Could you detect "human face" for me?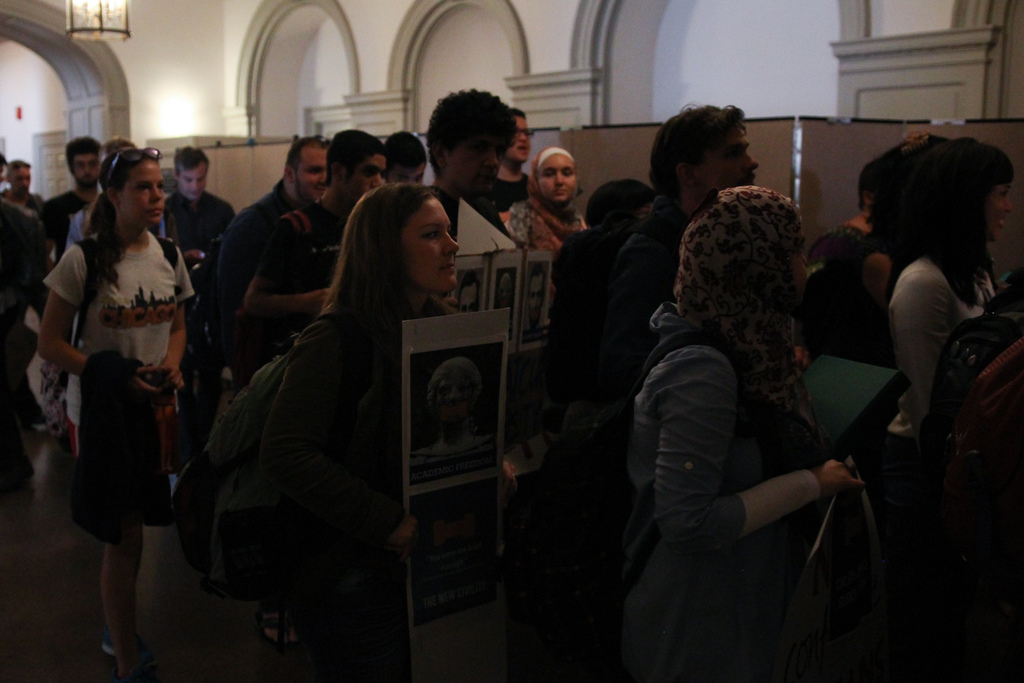
Detection result: bbox=[539, 151, 581, 205].
